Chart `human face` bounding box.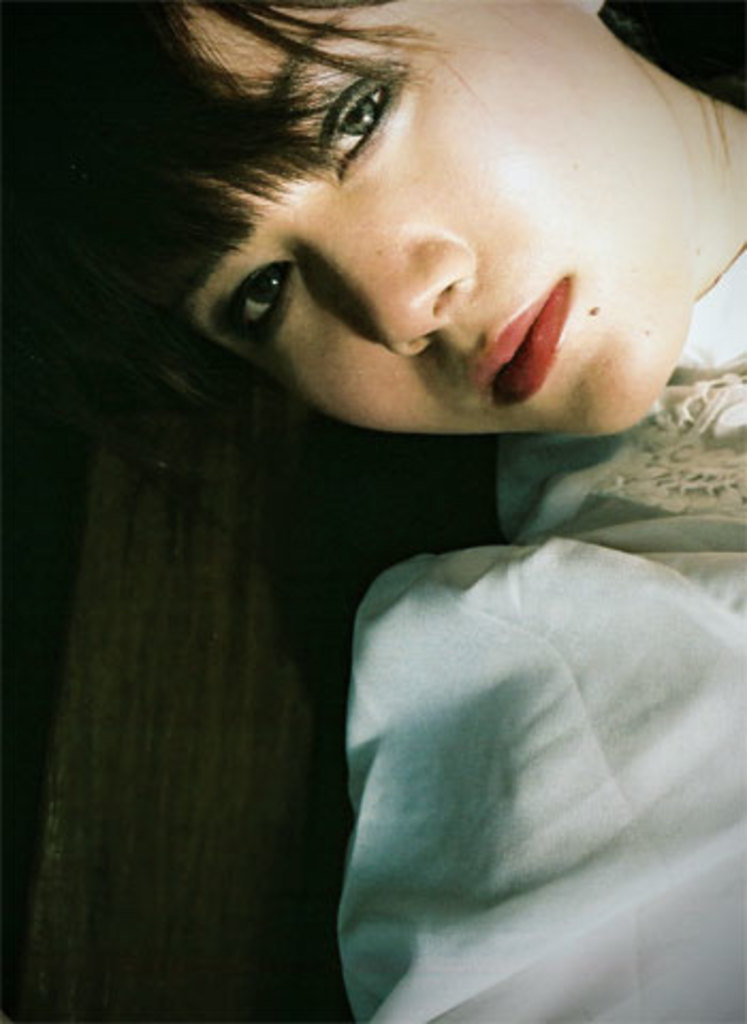
Charted: 184 0 662 444.
